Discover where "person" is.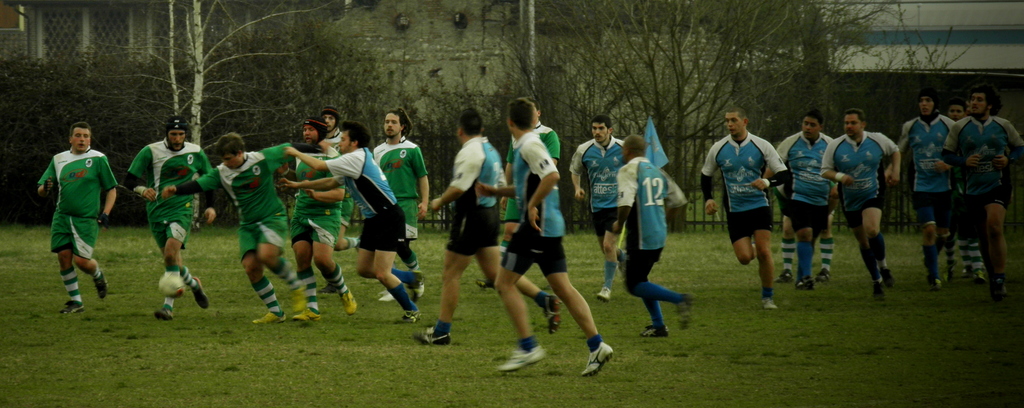
Discovered at (x1=157, y1=135, x2=326, y2=324).
